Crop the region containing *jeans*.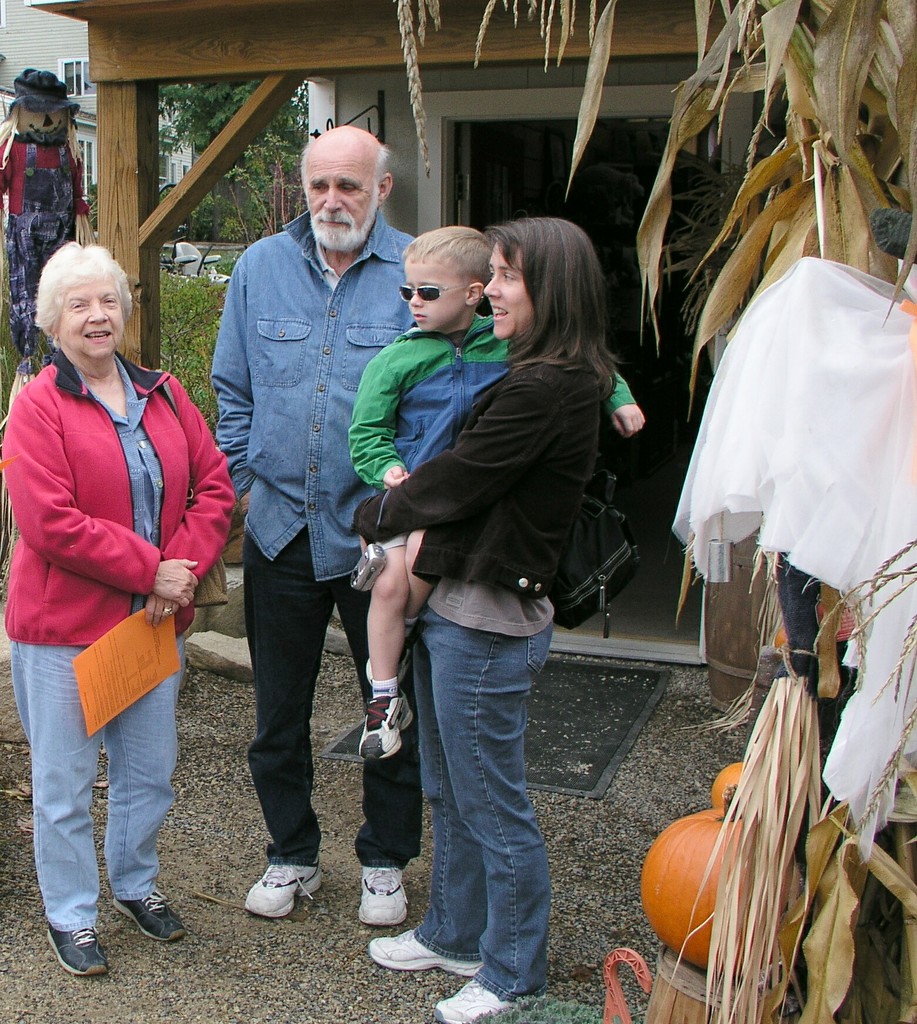
Crop region: {"left": 239, "top": 496, "right": 417, "bottom": 872}.
